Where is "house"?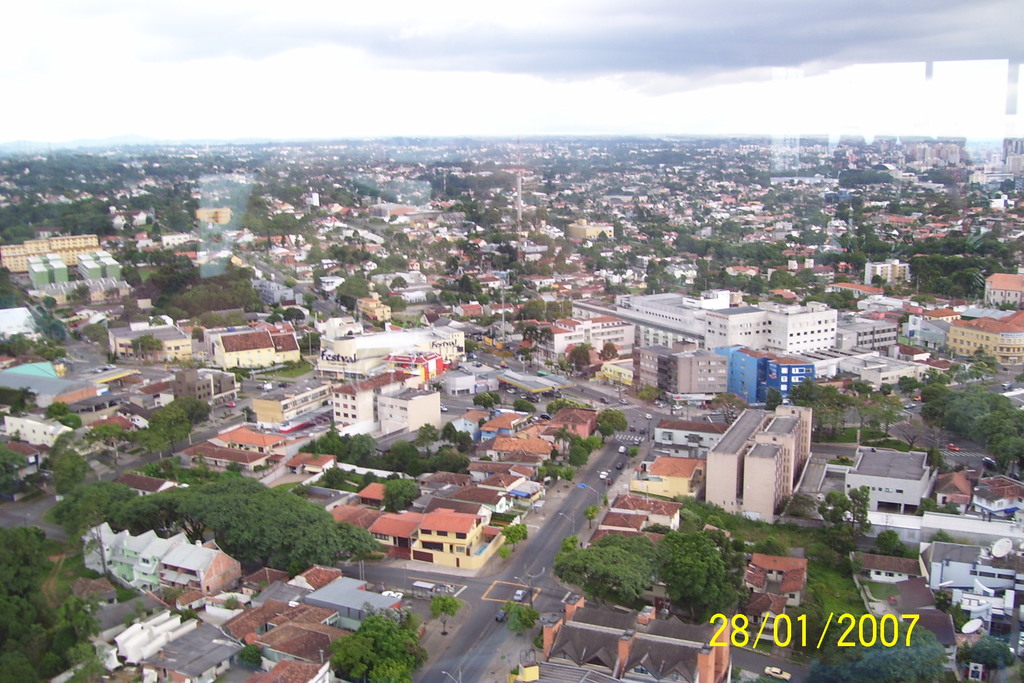
{"left": 564, "top": 222, "right": 621, "bottom": 242}.
